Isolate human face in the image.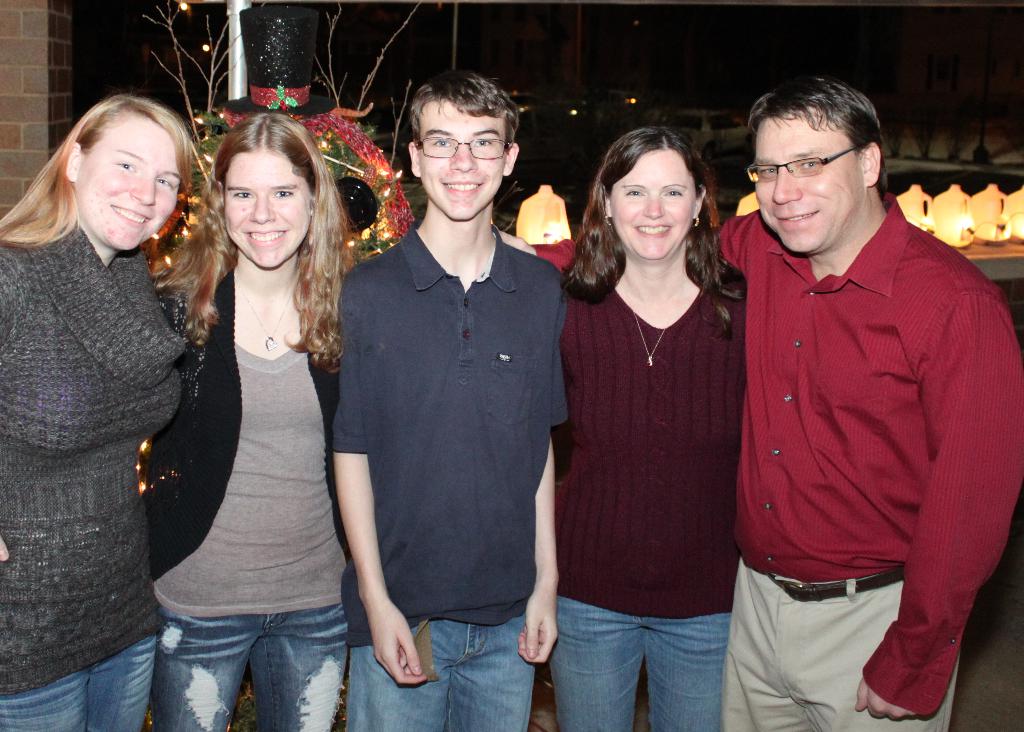
Isolated region: rect(223, 151, 309, 270).
